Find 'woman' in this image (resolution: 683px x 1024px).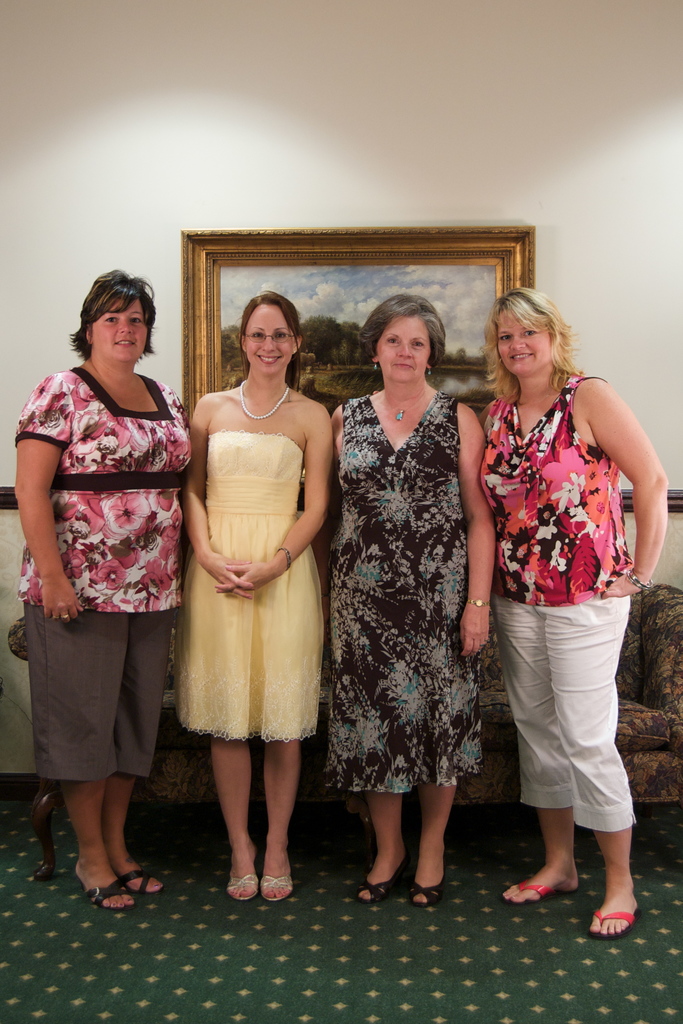
left=19, top=250, right=190, bottom=888.
